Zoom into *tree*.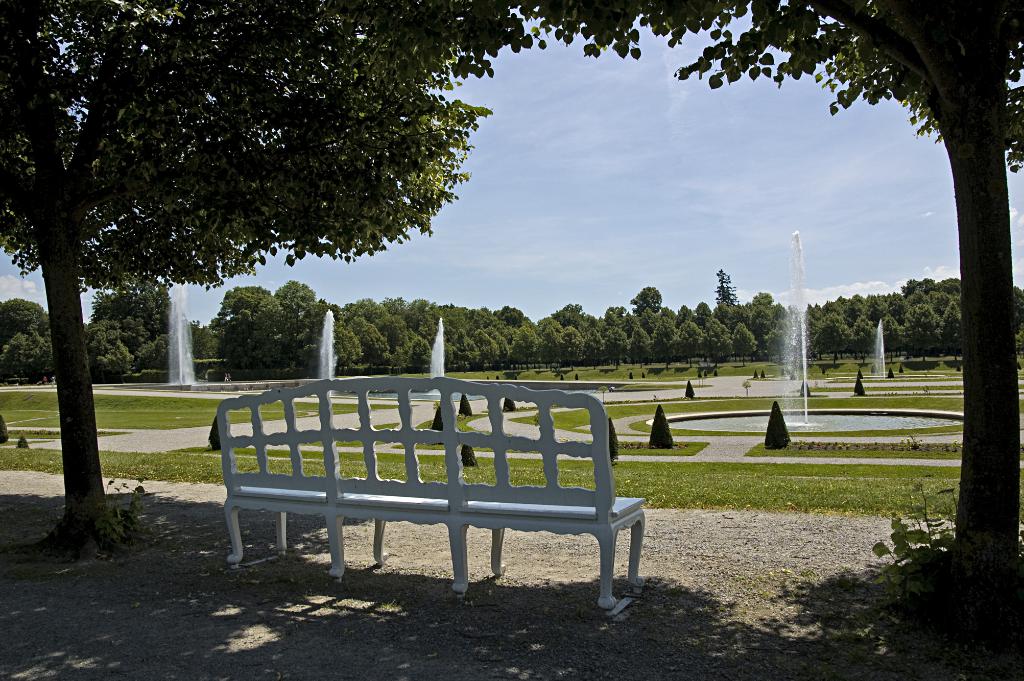
Zoom target: crop(732, 319, 758, 363).
